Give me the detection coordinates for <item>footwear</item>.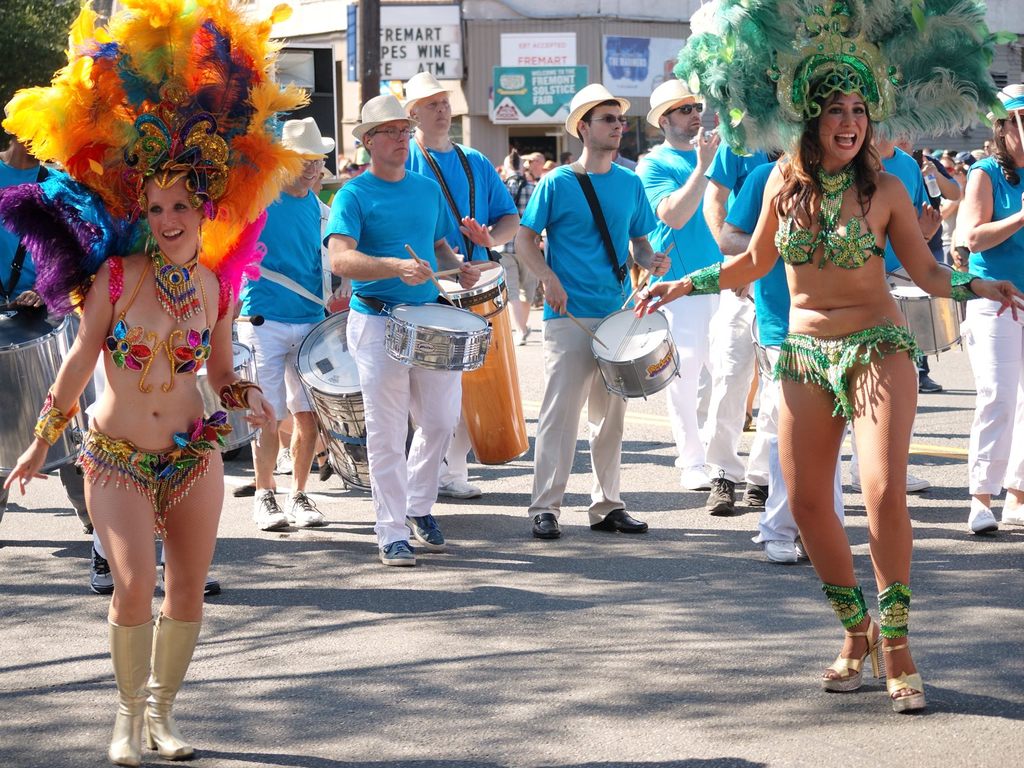
box=[255, 490, 289, 531].
